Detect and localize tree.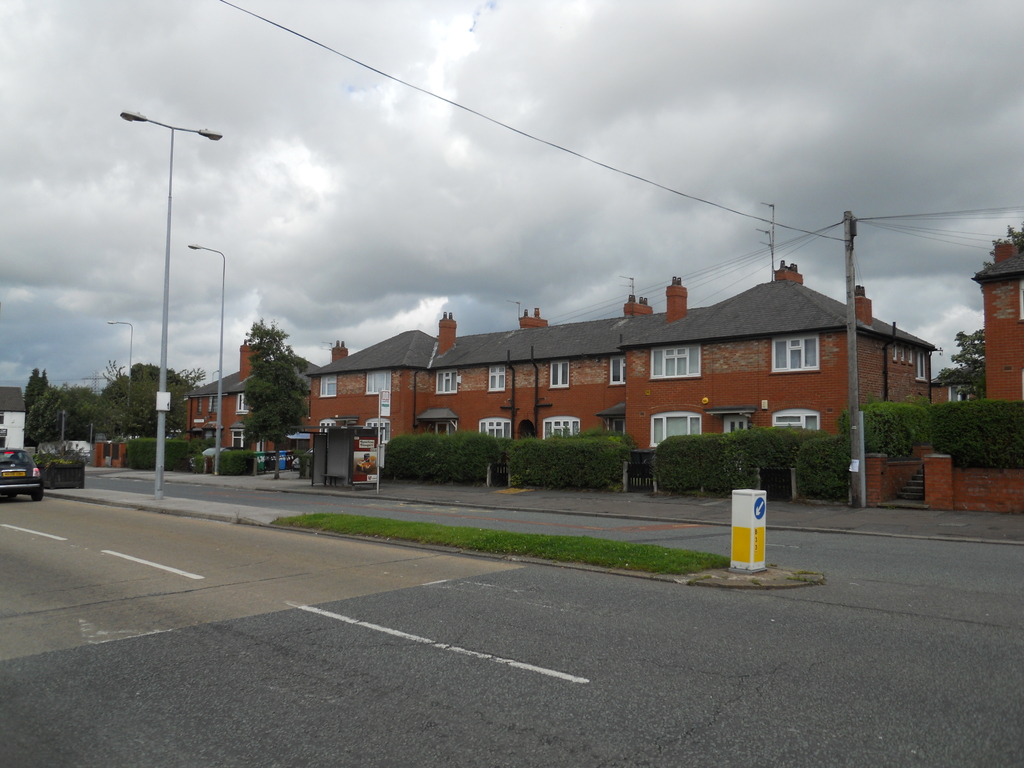
Localized at (977,220,1023,267).
